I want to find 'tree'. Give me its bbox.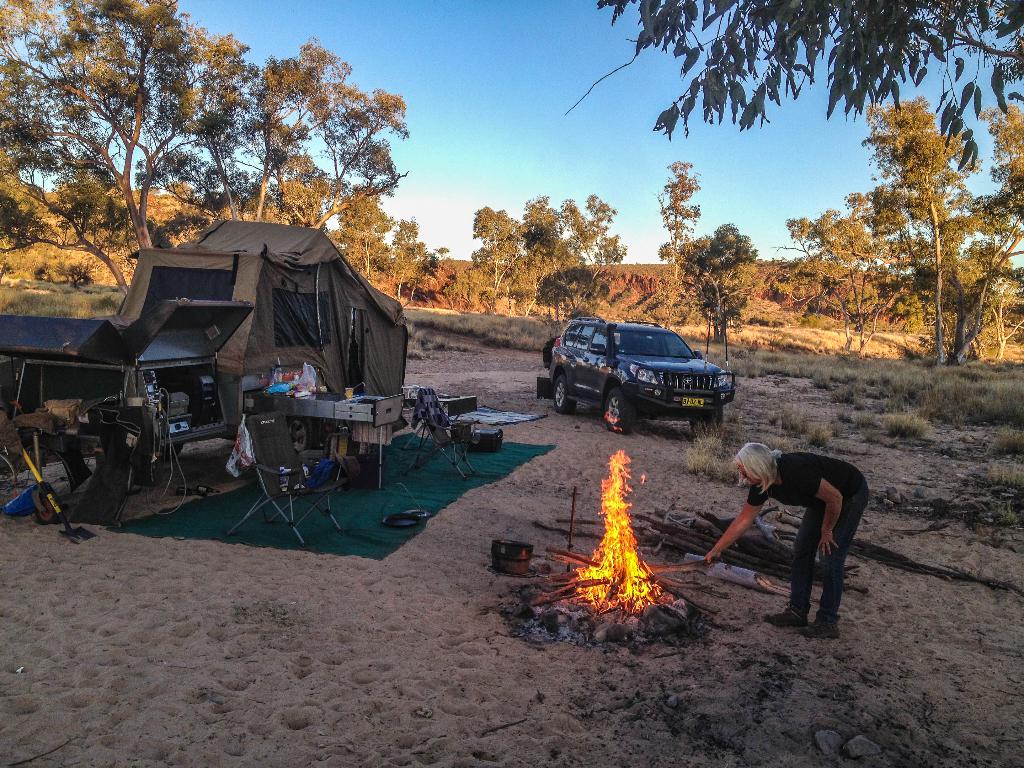
680/217/761/336.
